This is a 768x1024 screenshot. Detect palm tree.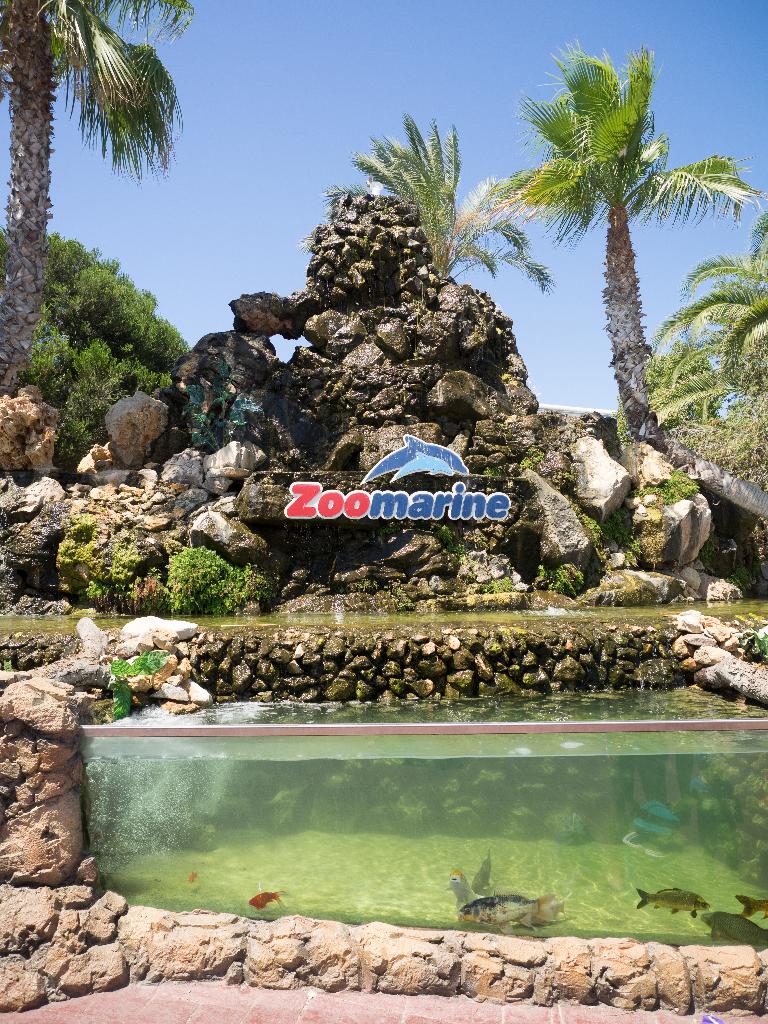
bbox=[316, 106, 560, 328].
